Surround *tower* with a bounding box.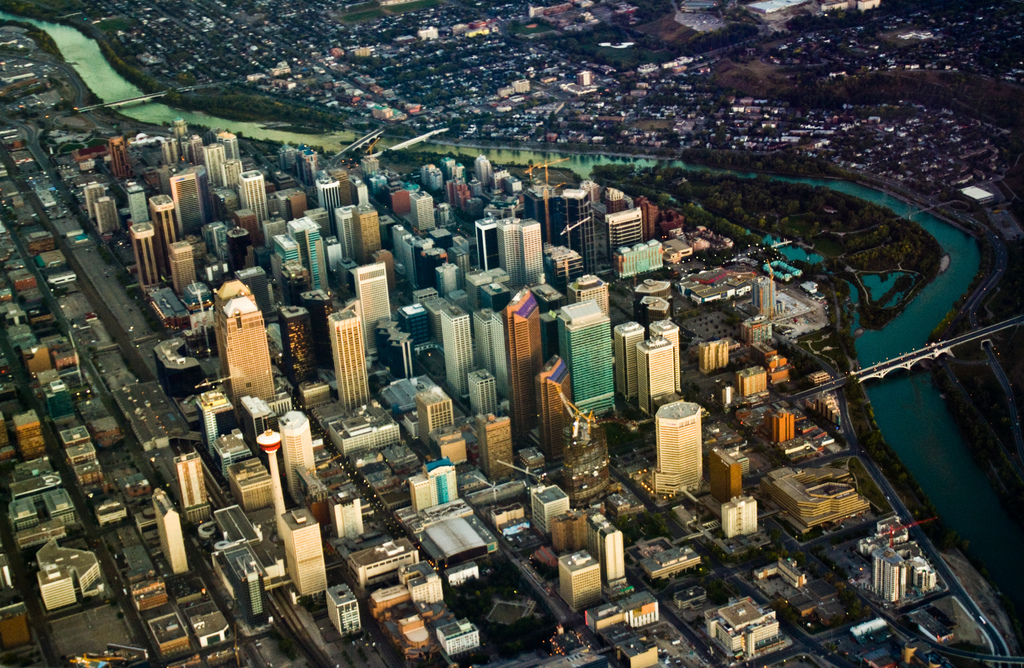
x1=421, y1=294, x2=470, y2=400.
